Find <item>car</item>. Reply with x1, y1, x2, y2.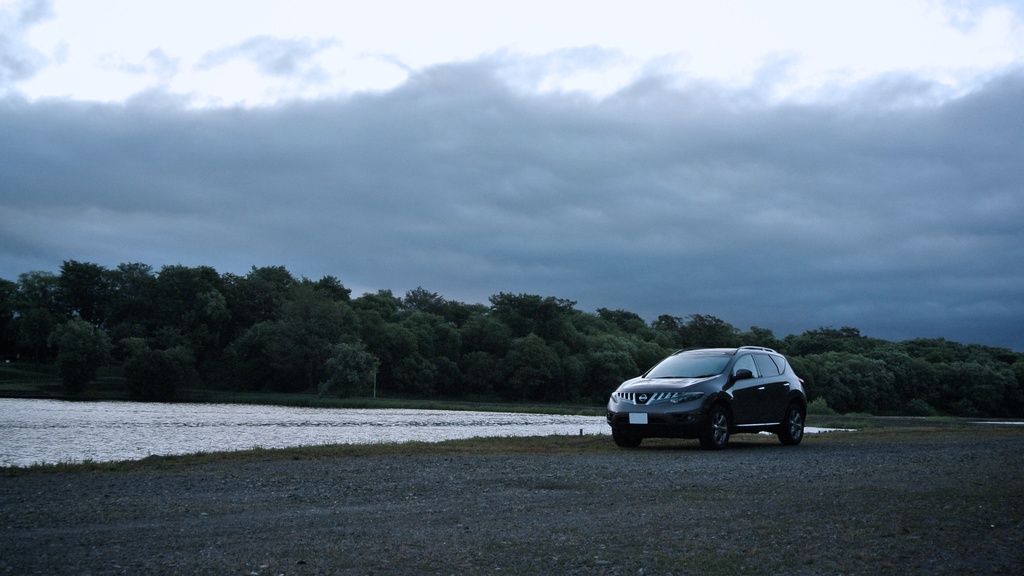
607, 349, 808, 447.
